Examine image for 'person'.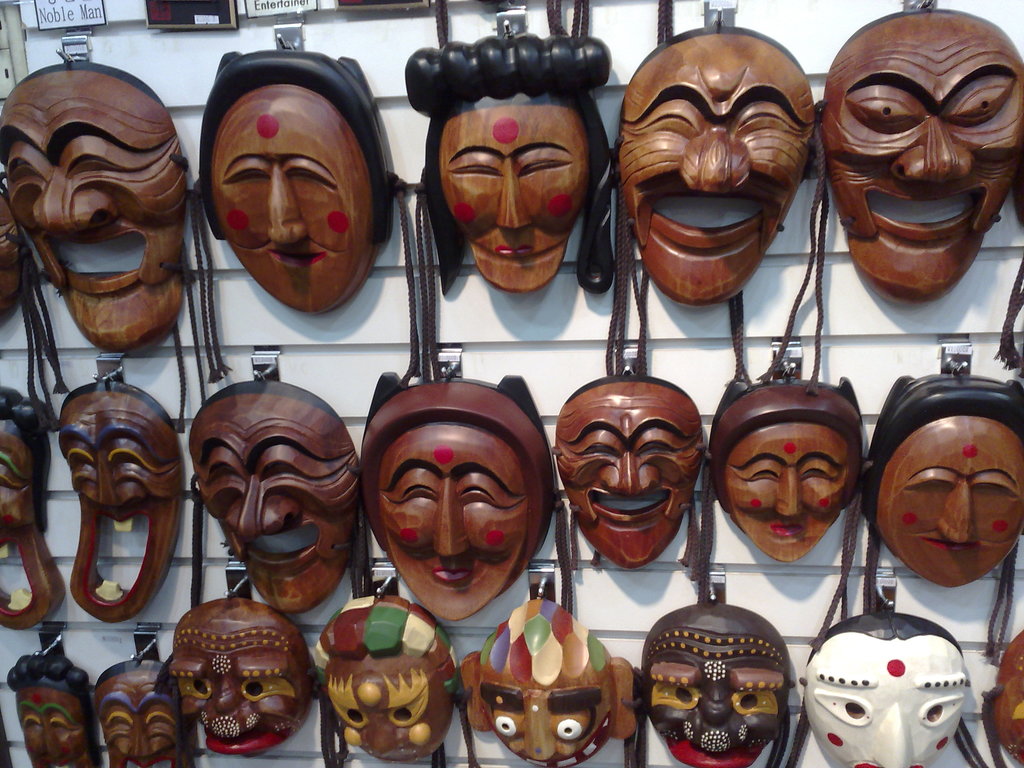
Examination result: BBox(314, 593, 469, 760).
